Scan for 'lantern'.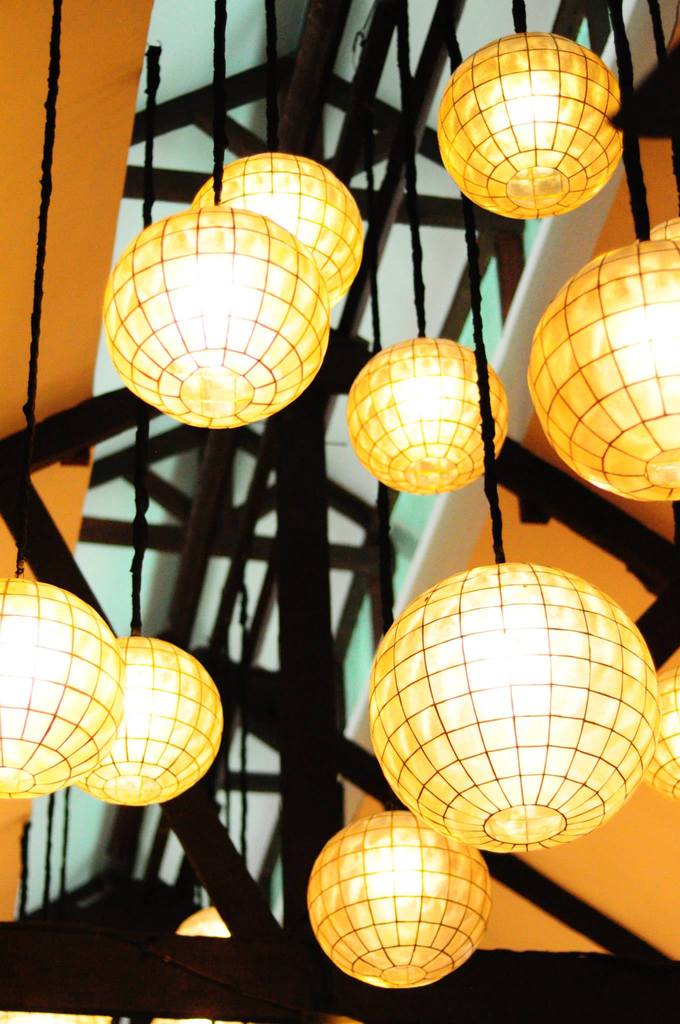
Scan result: [78, 634, 225, 808].
